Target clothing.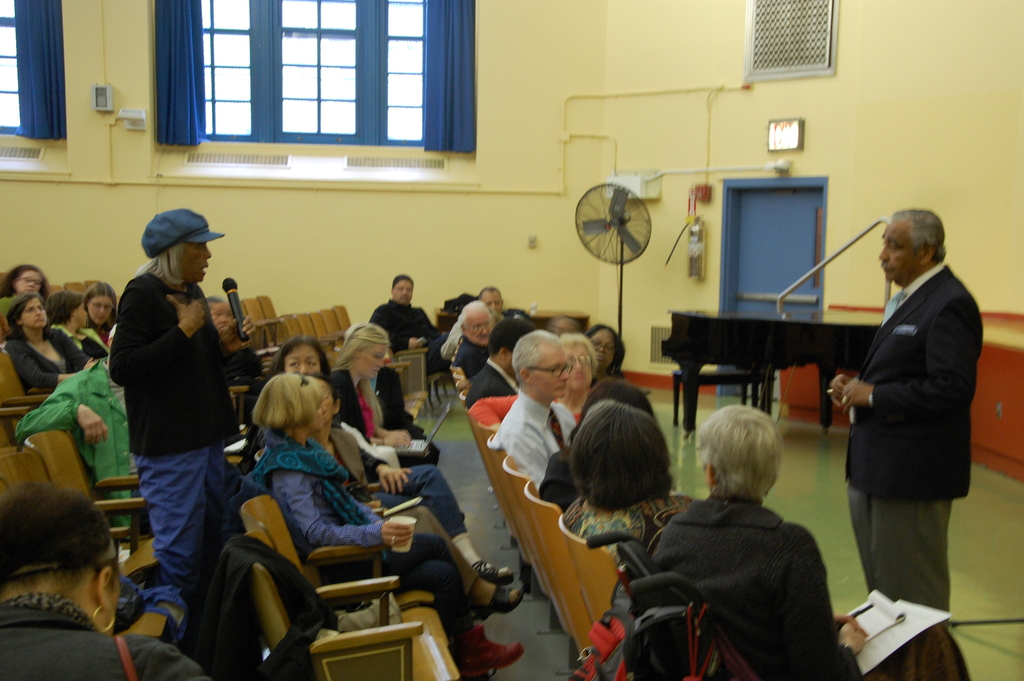
Target region: <box>476,398,582,434</box>.
